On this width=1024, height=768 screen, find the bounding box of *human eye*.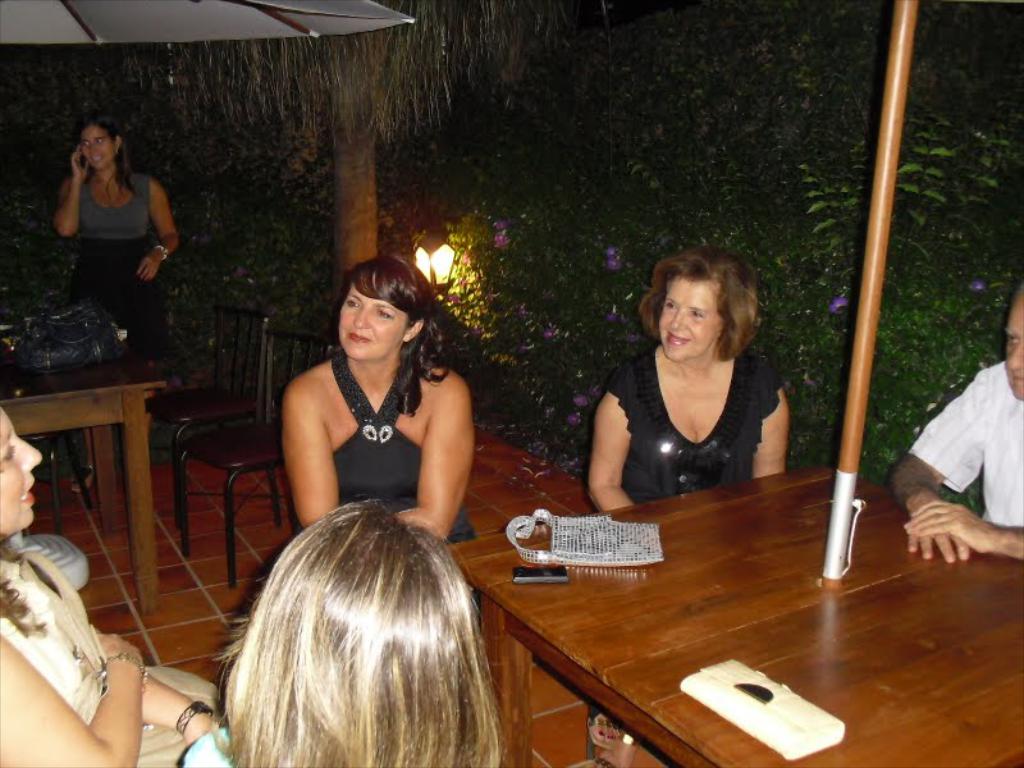
Bounding box: [x1=662, y1=301, x2=678, y2=311].
